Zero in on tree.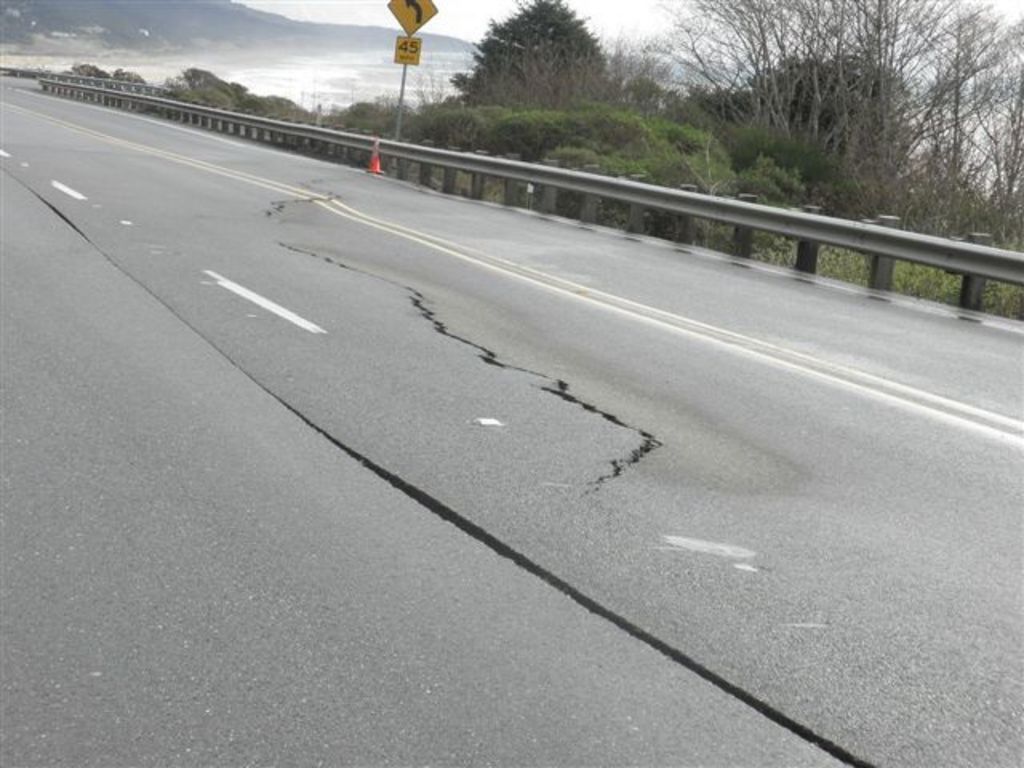
Zeroed in: crop(166, 64, 246, 112).
